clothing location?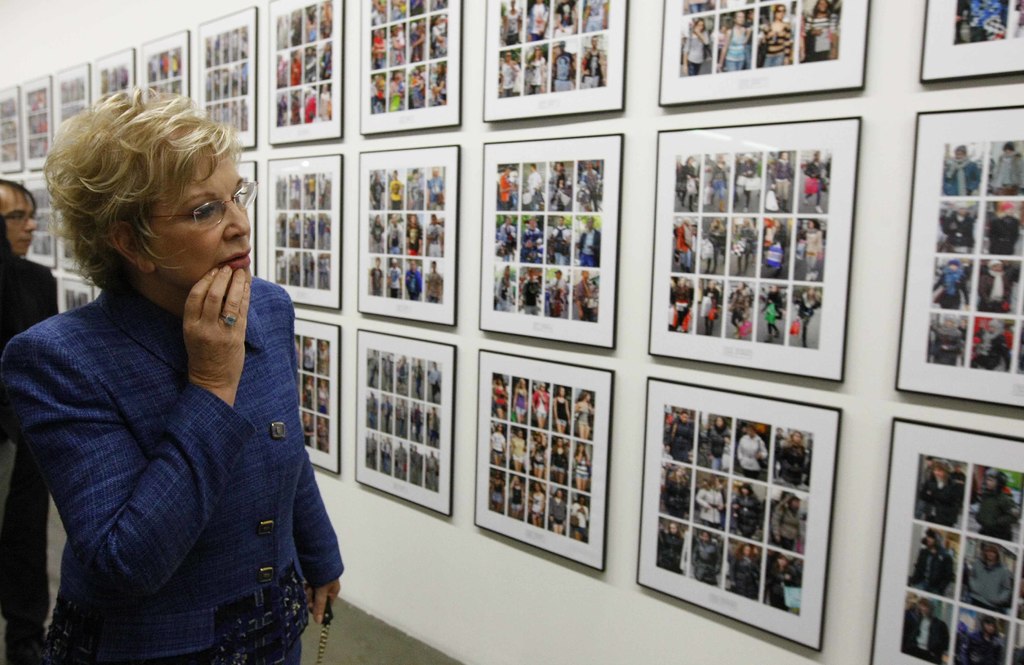
left=530, top=491, right=545, bottom=518
